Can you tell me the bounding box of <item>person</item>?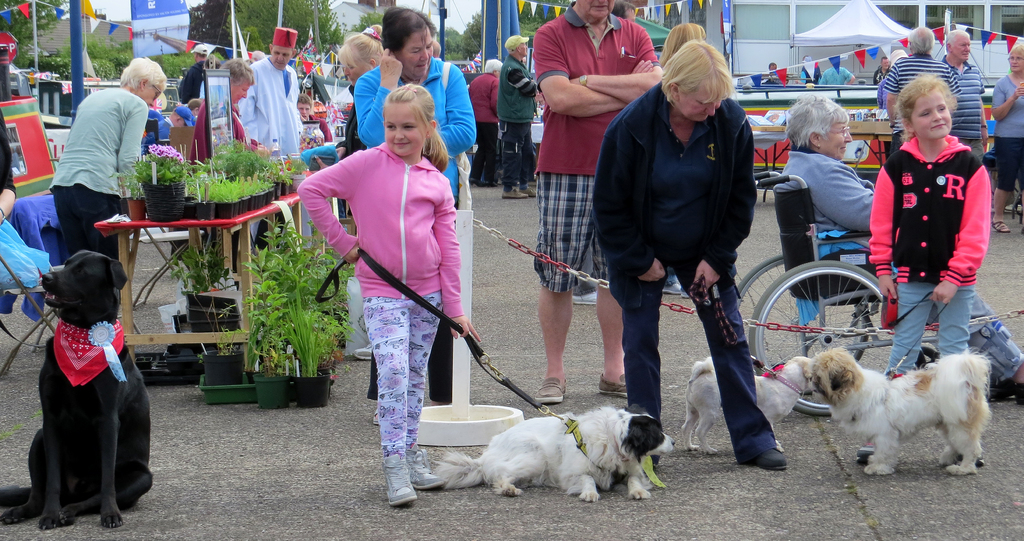
bbox=(941, 27, 991, 153).
